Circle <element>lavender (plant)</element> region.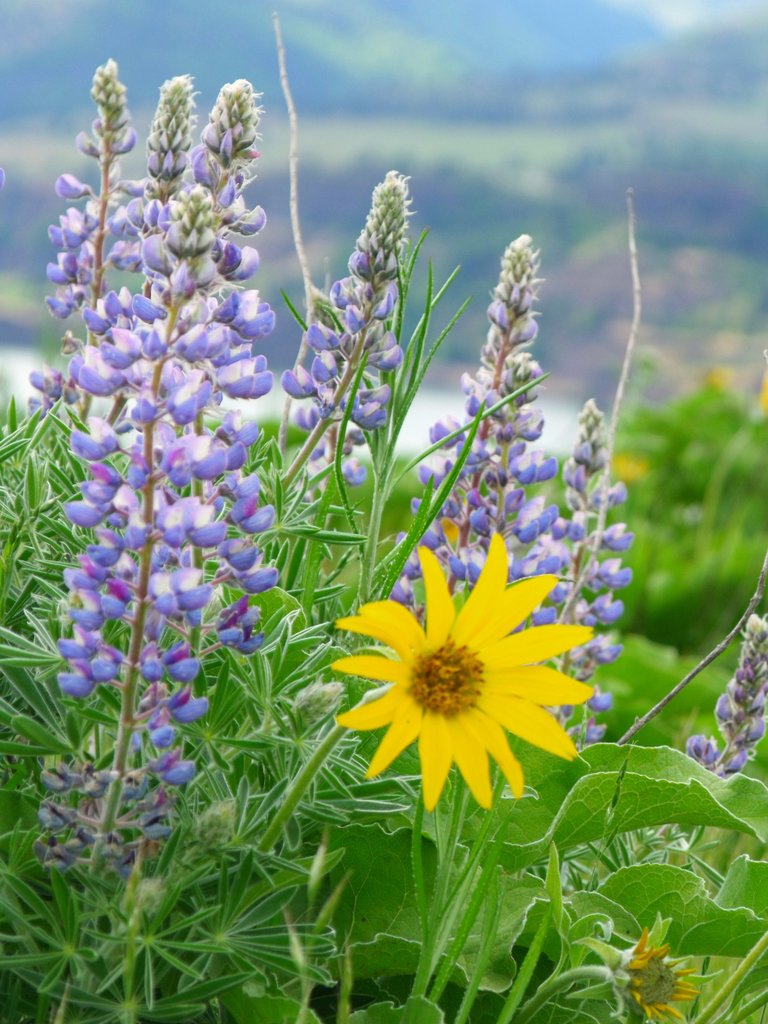
Region: BBox(33, 55, 135, 457).
